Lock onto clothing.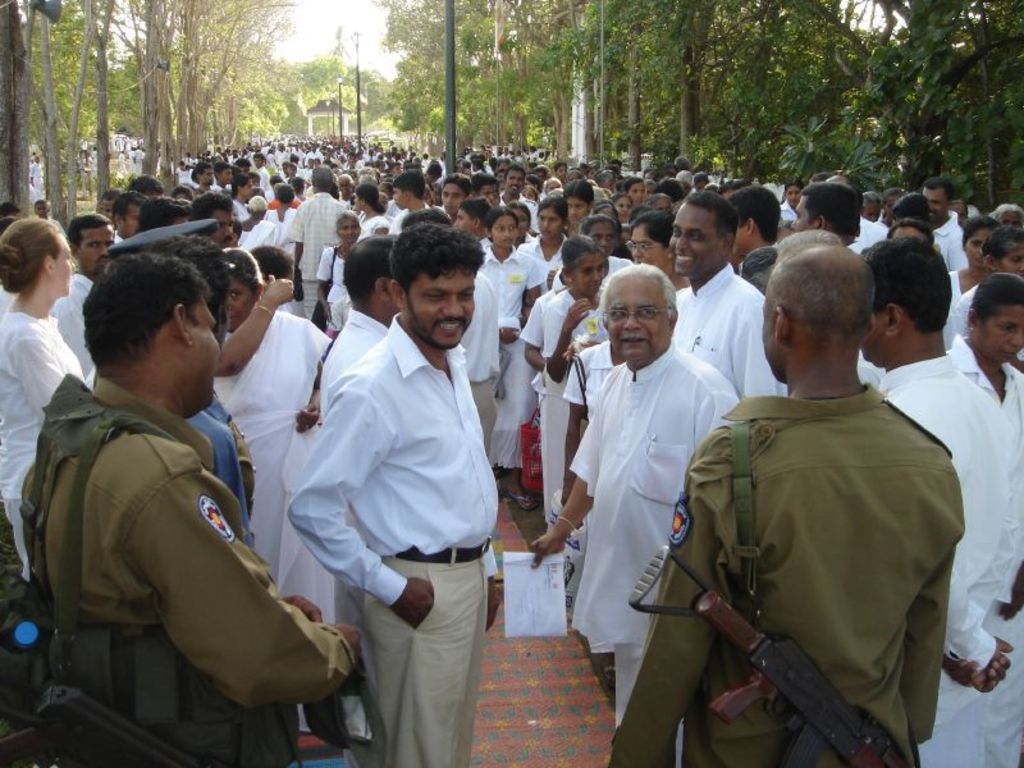
Locked: 52:268:104:366.
